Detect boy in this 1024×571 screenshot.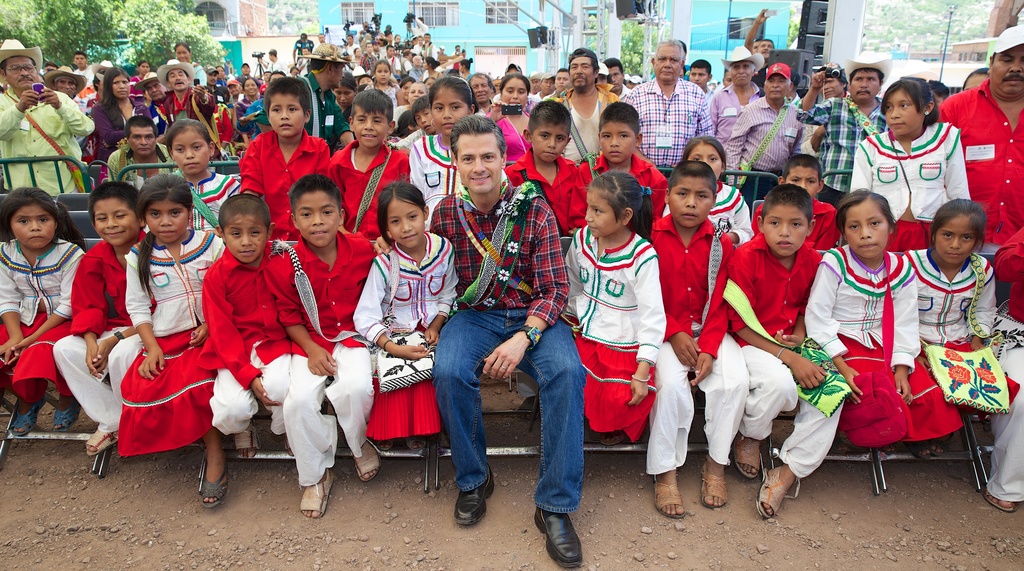
Detection: rect(52, 181, 147, 457).
